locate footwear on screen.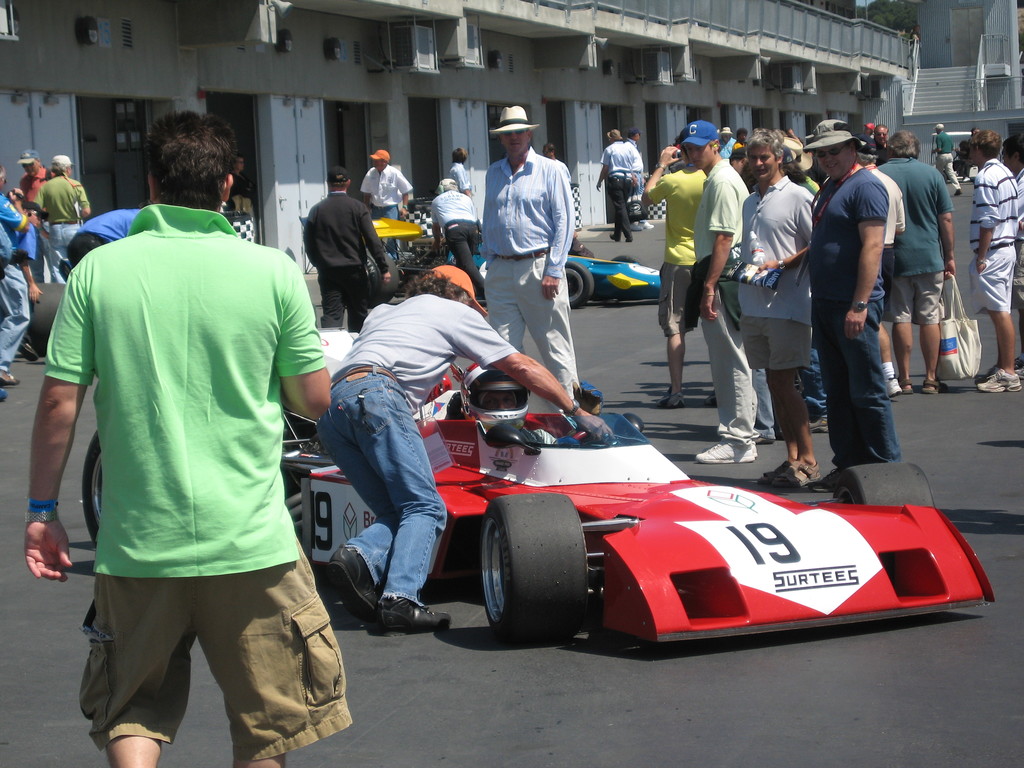
On screen at pyautogui.locateOnScreen(694, 440, 757, 463).
